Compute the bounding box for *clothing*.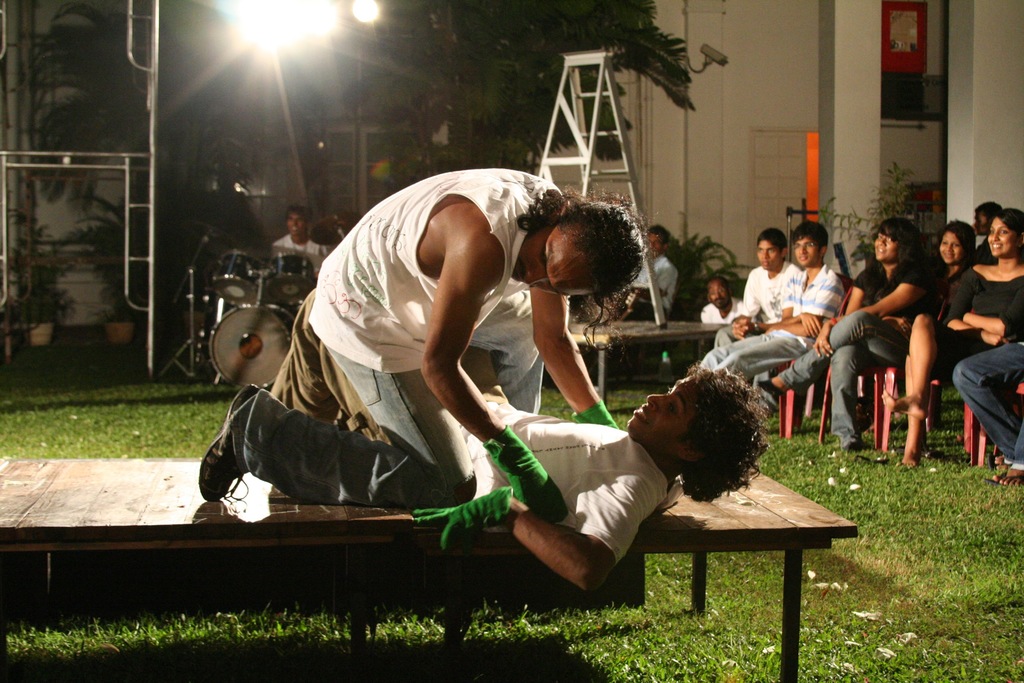
locate(263, 281, 688, 568).
